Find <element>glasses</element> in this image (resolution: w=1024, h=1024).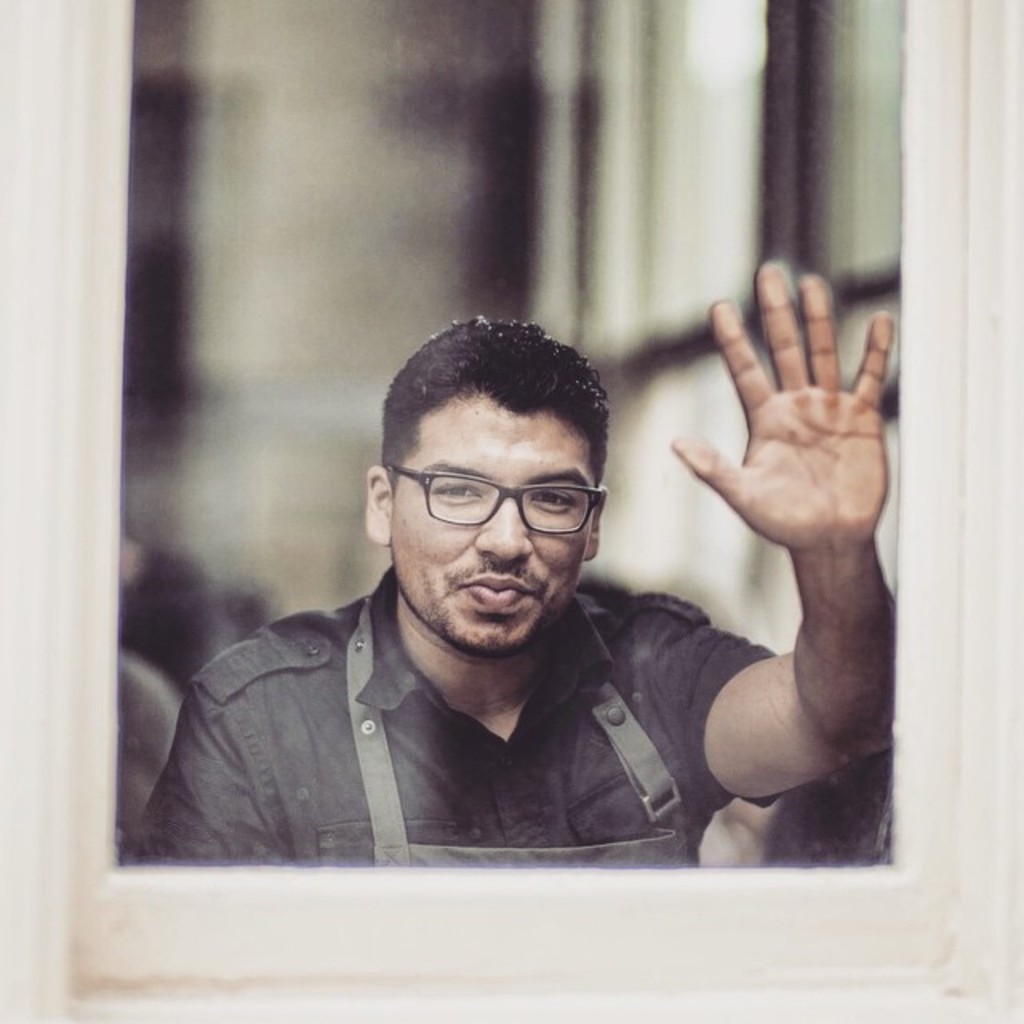
bbox=[384, 464, 590, 539].
